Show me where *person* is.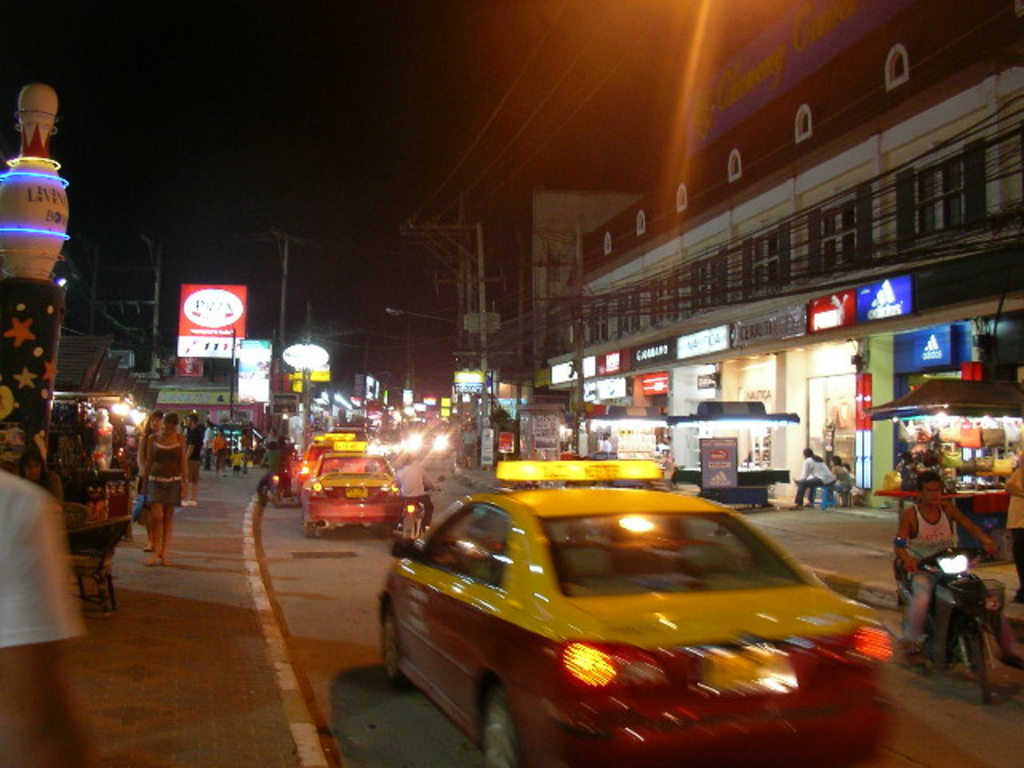
*person* is at pyautogui.locateOnScreen(1005, 432, 1022, 603).
